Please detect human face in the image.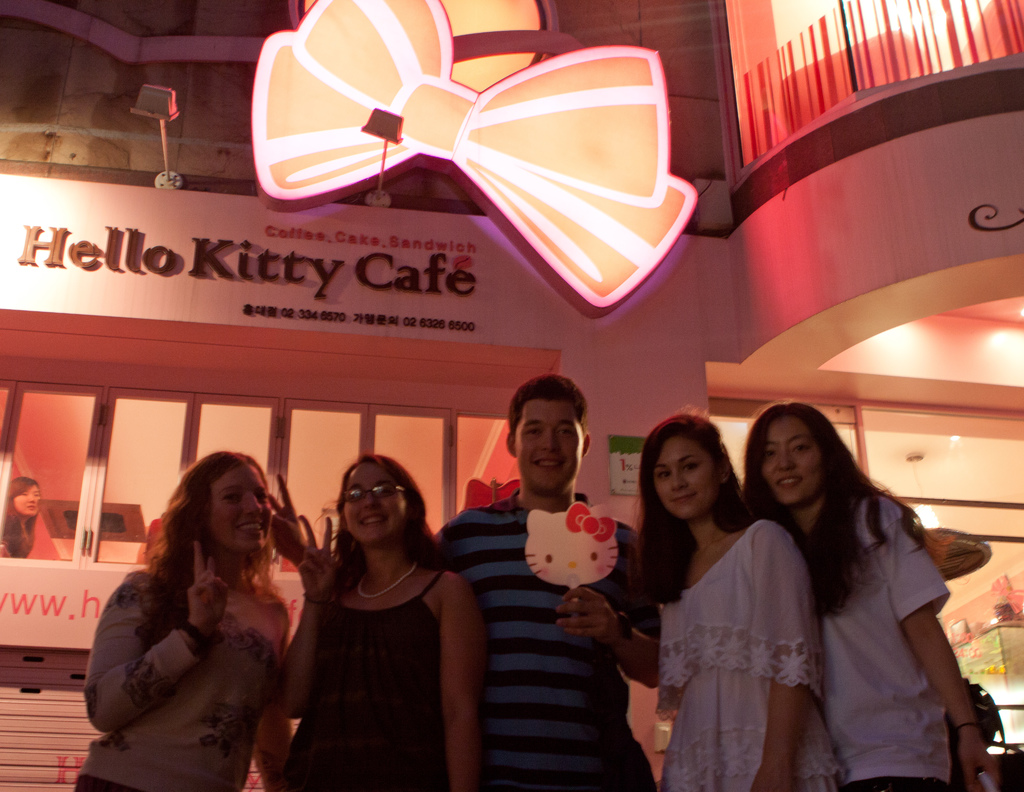
bbox=(339, 466, 414, 544).
